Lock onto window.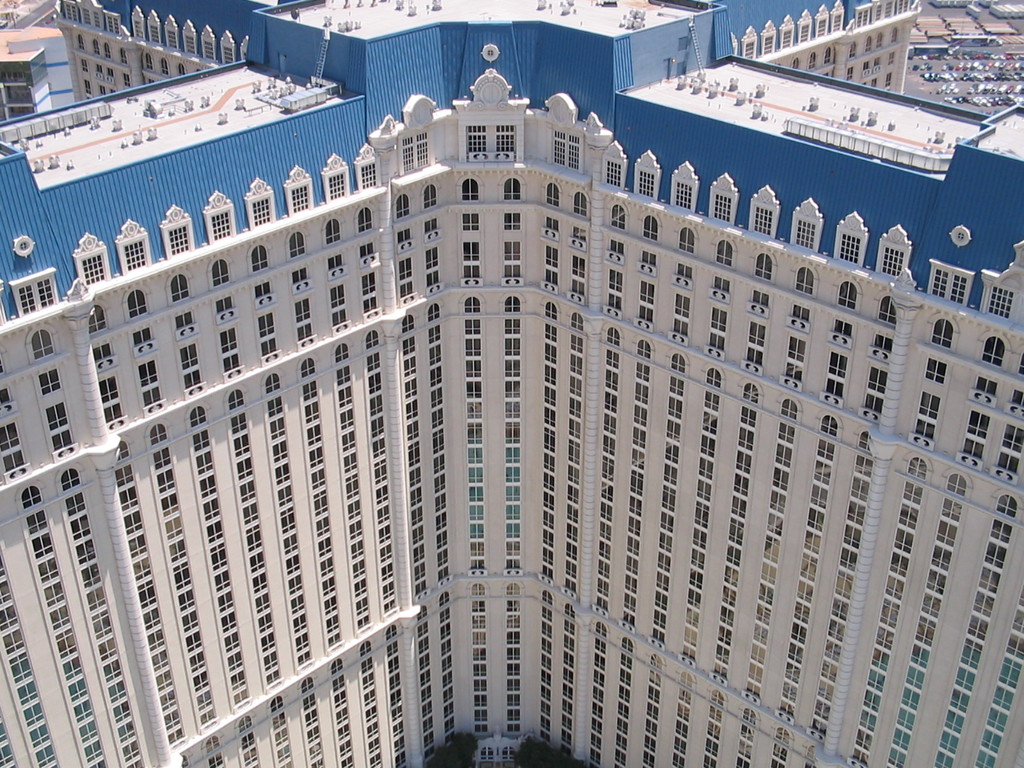
Locked: [left=332, top=686, right=348, bottom=706].
